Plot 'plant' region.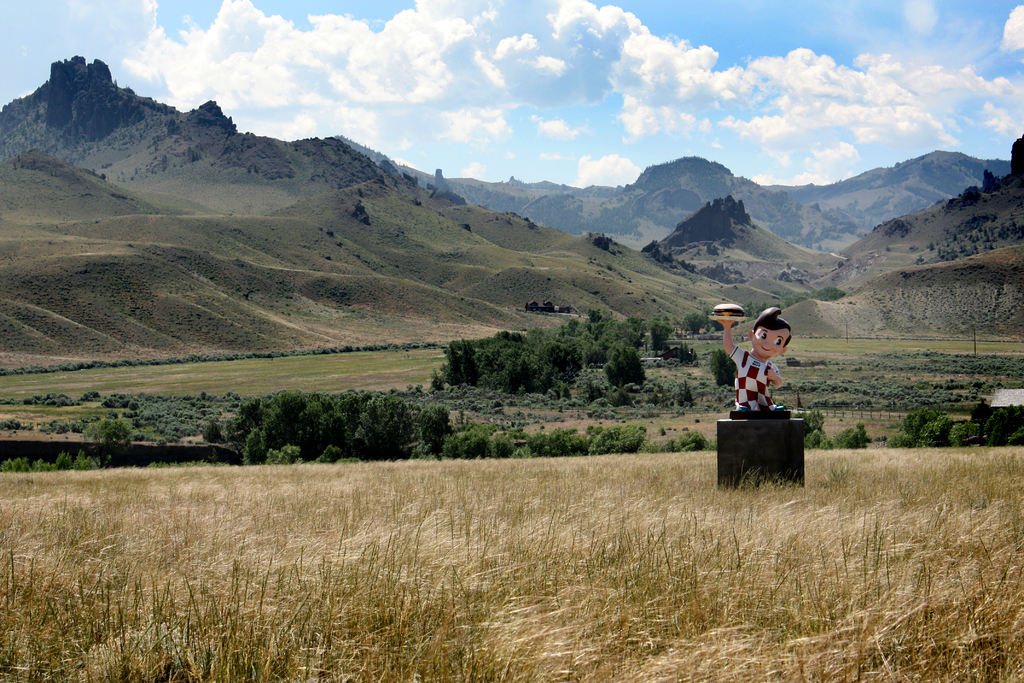
Plotted at 950, 426, 978, 445.
